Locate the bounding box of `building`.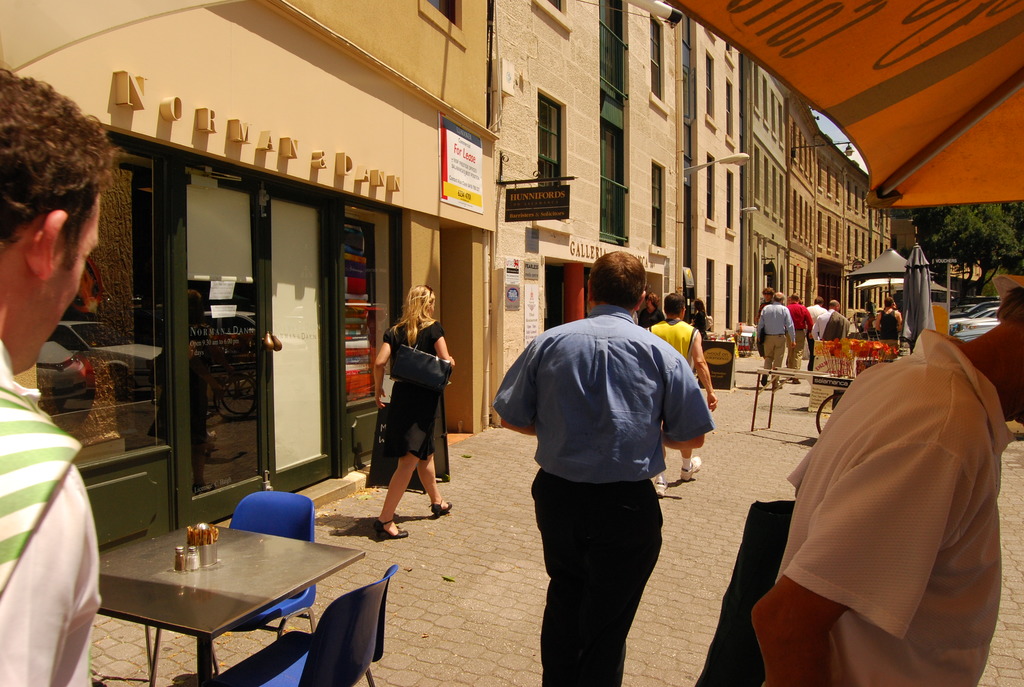
Bounding box: (732,54,906,338).
